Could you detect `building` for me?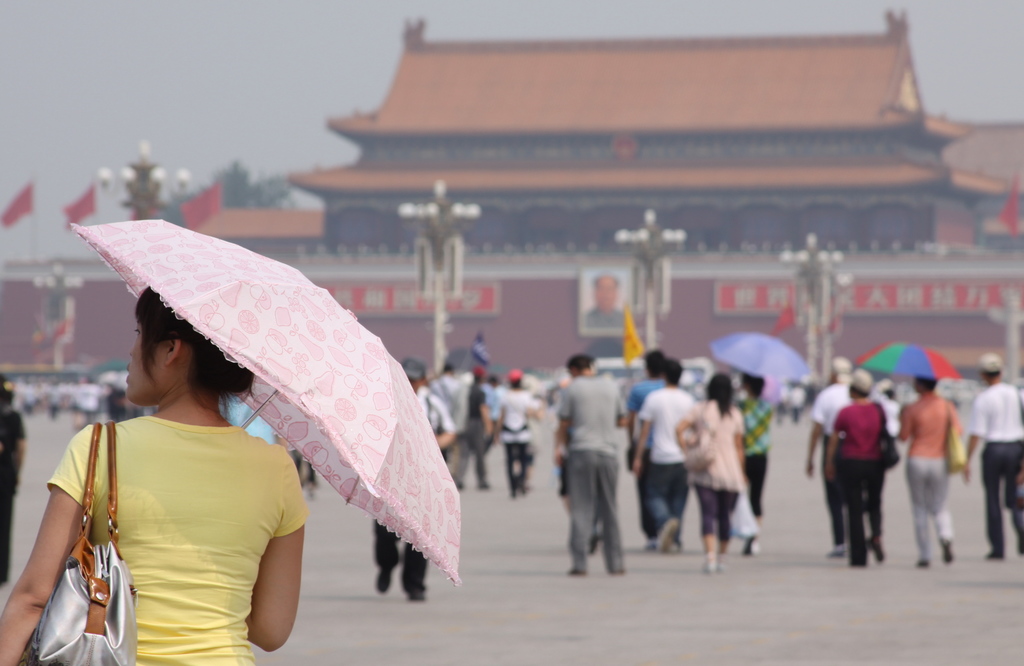
Detection result: <box>184,2,1023,254</box>.
